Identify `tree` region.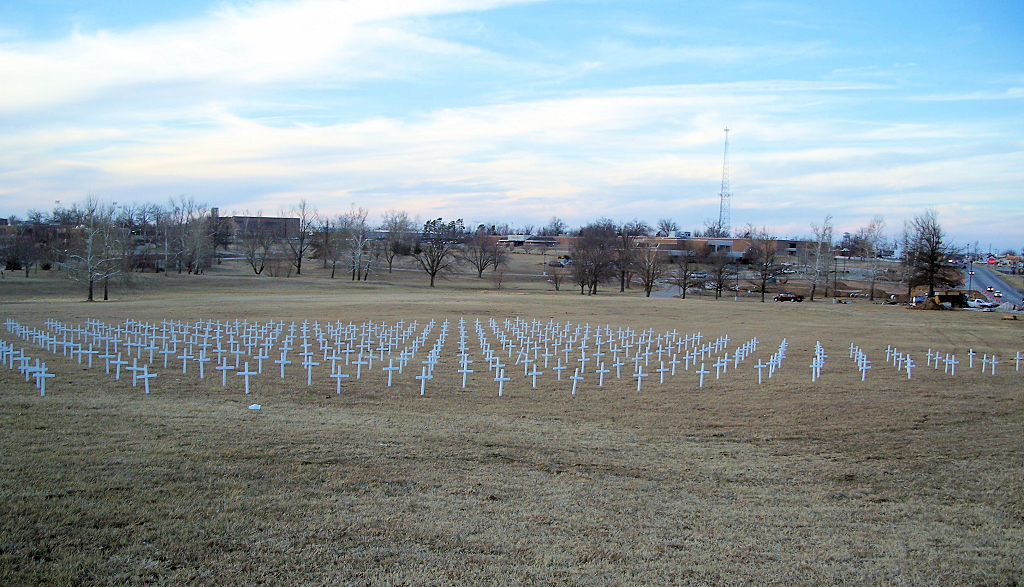
Region: 691, 213, 731, 237.
